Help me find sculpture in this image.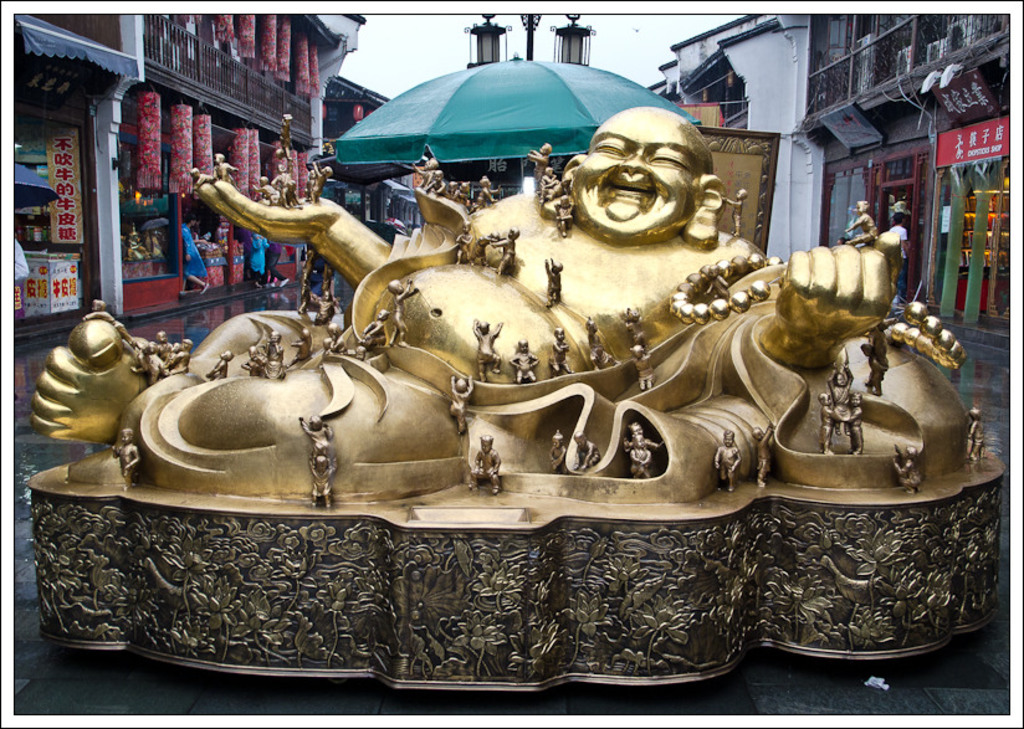
Found it: rect(710, 431, 739, 494).
